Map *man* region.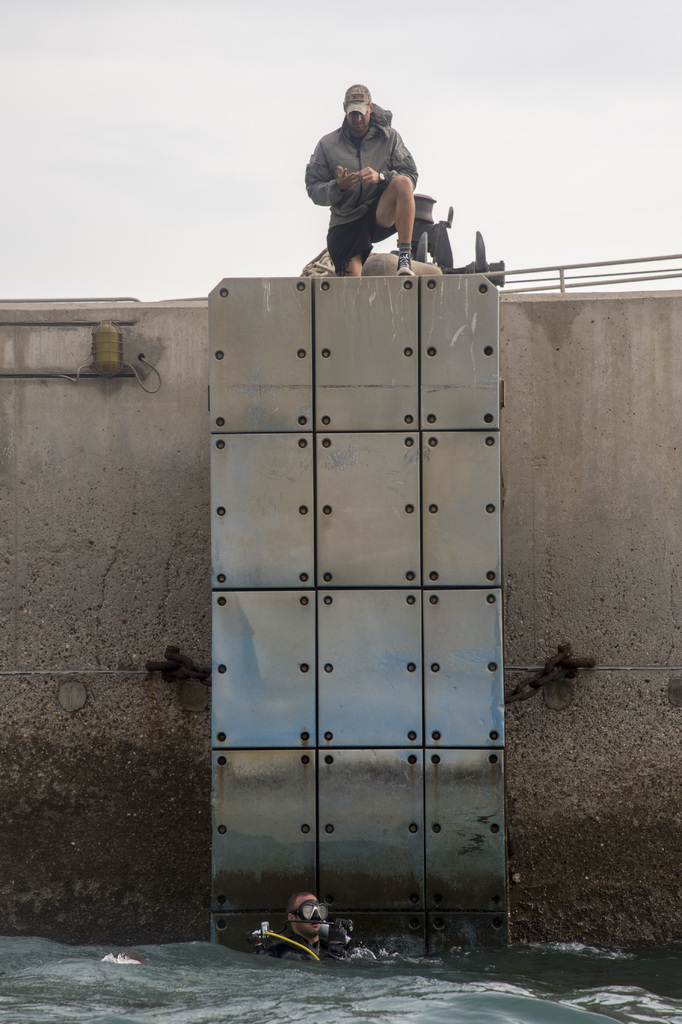
Mapped to [306,80,433,272].
